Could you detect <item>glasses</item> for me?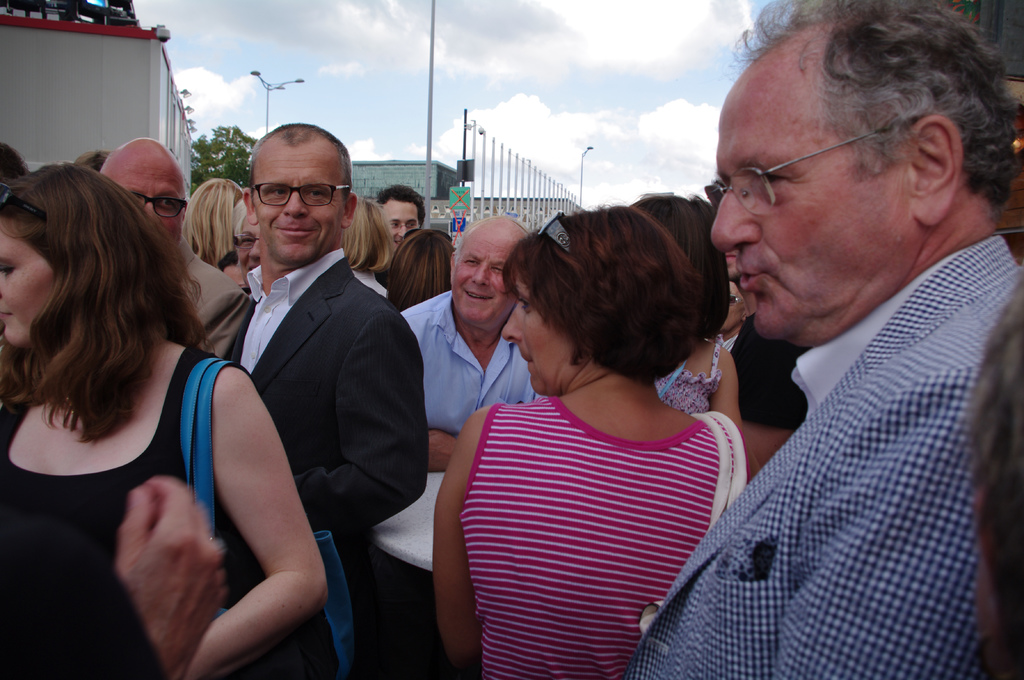
Detection result: box=[232, 170, 349, 218].
